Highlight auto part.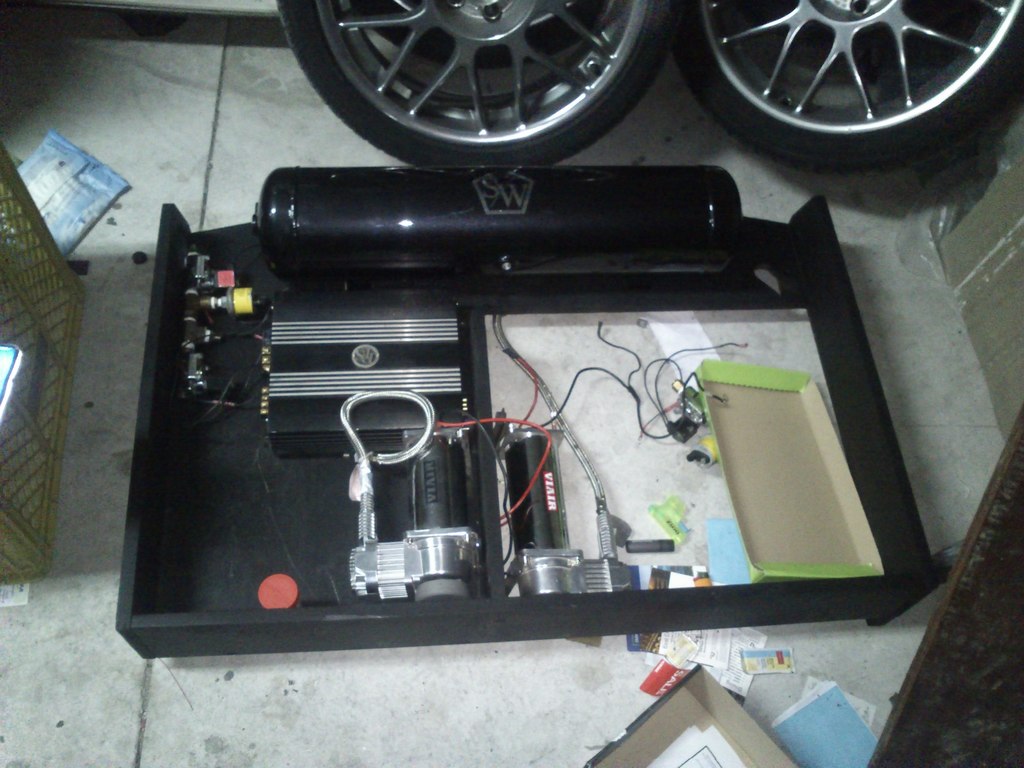
Highlighted region: x1=169 y1=238 x2=276 y2=399.
